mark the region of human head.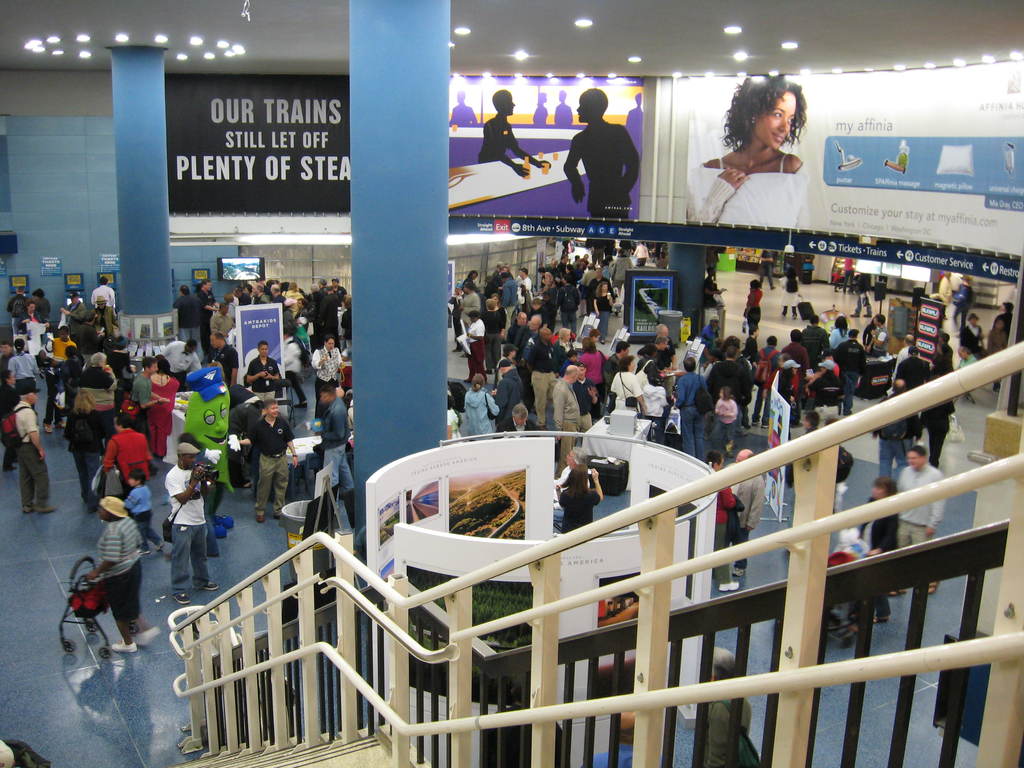
Region: bbox=[252, 283, 264, 295].
